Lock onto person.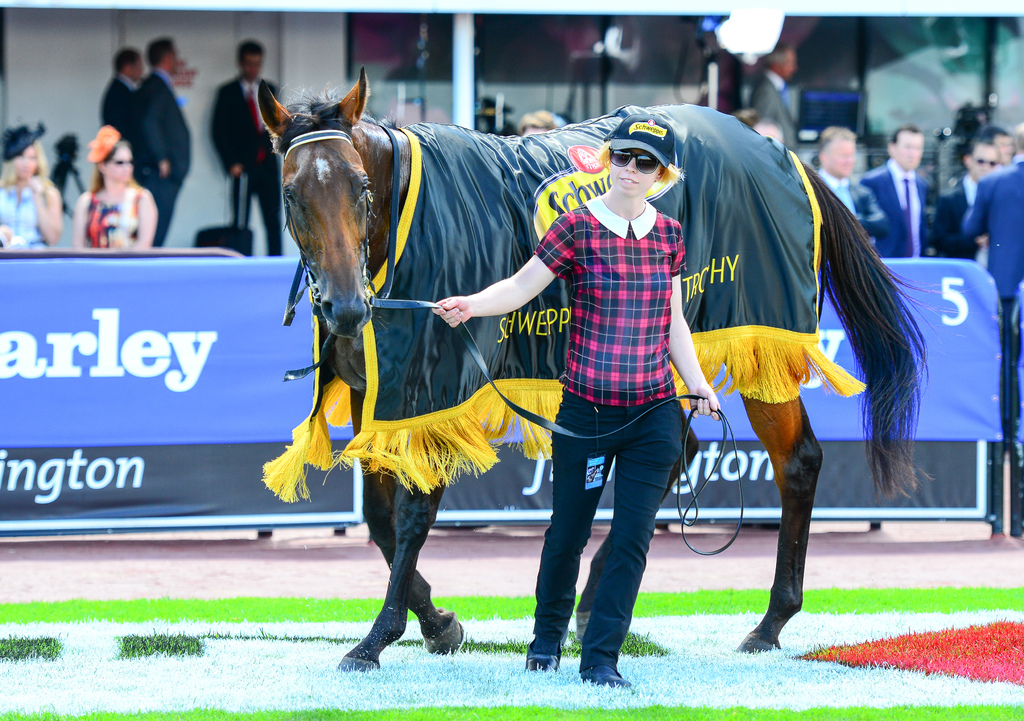
Locked: crop(930, 137, 1001, 262).
